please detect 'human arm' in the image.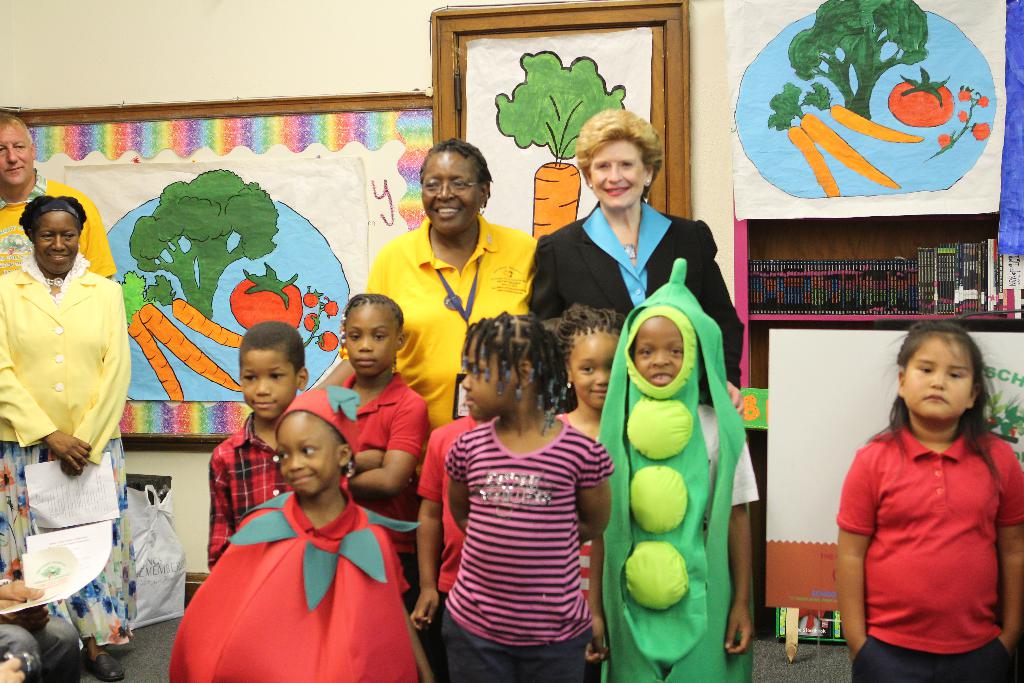
<bbox>693, 215, 744, 411</bbox>.
